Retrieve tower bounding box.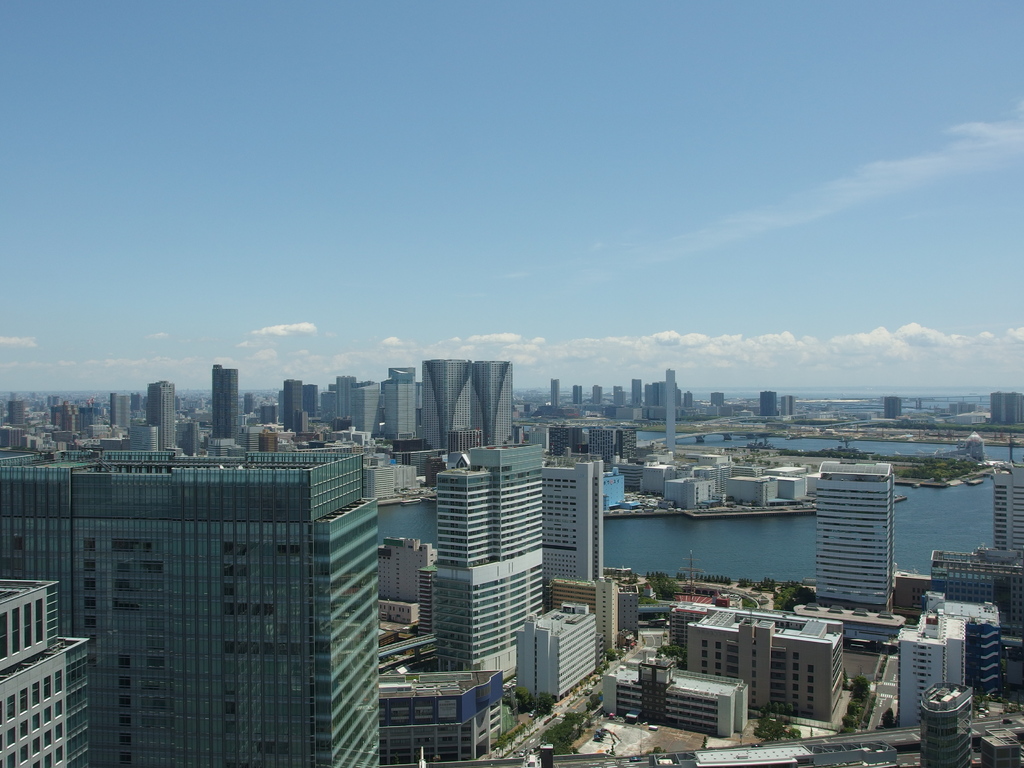
Bounding box: region(380, 366, 419, 448).
